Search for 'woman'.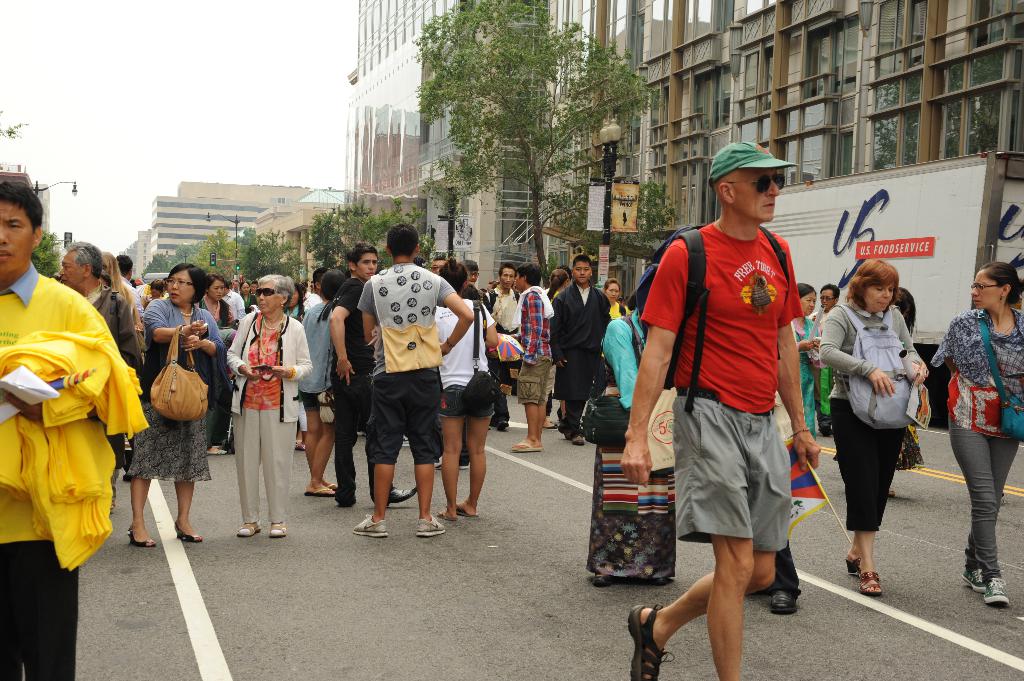
Found at 828,260,936,603.
